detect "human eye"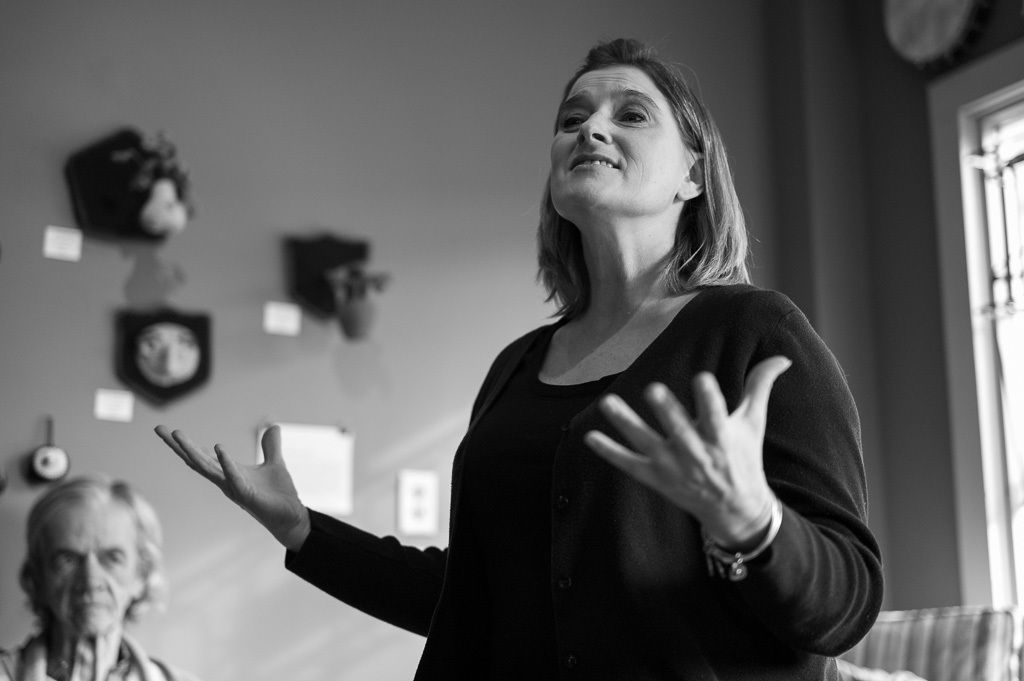
[614,101,647,125]
